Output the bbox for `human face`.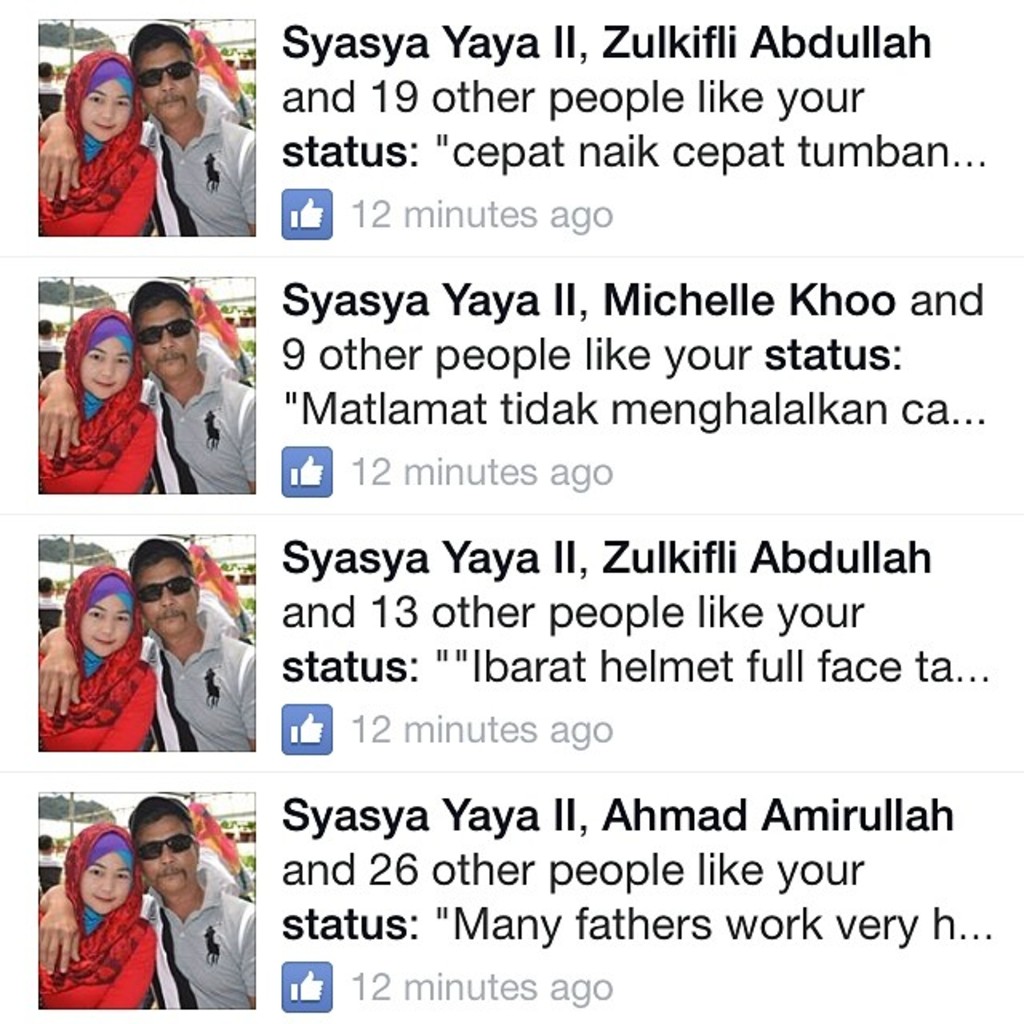
bbox(139, 45, 197, 123).
